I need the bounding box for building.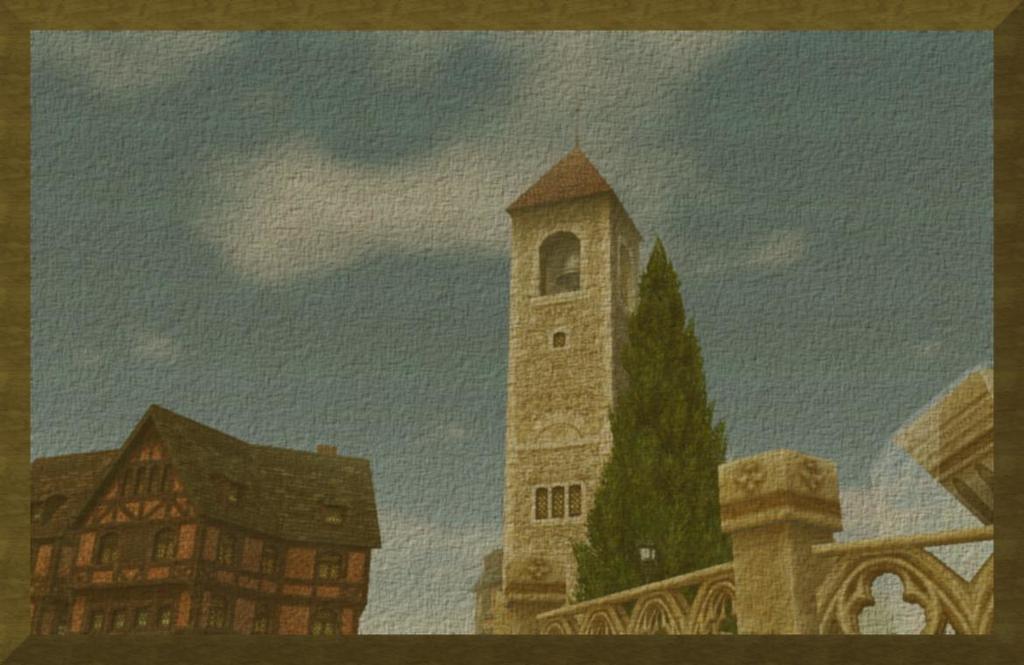
Here it is: <bbox>477, 136, 654, 633</bbox>.
